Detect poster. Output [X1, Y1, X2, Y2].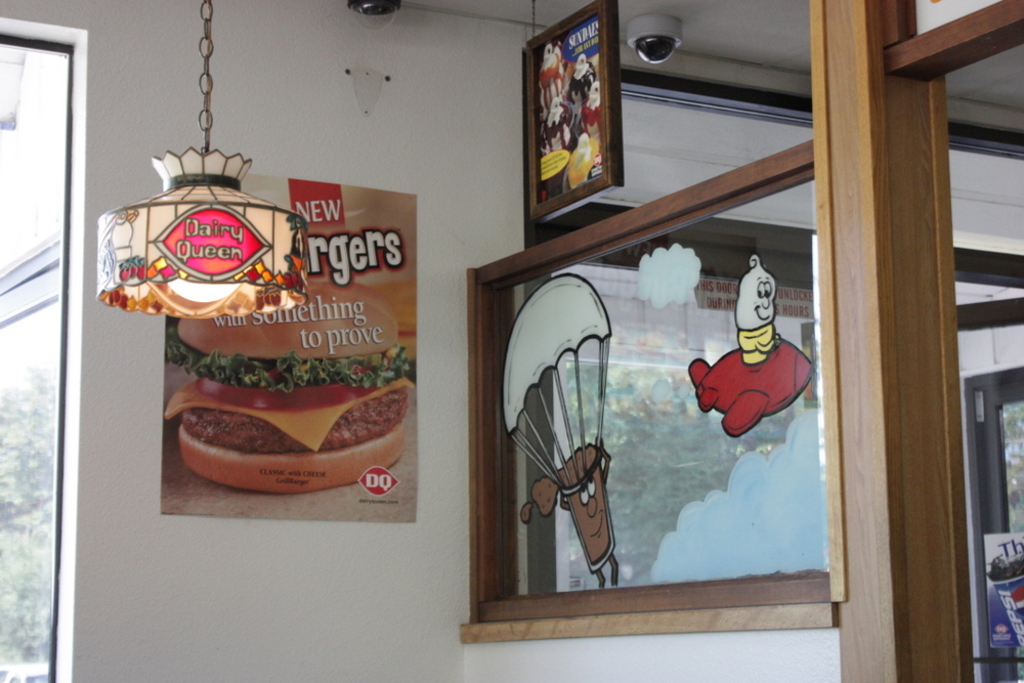
[535, 11, 604, 208].
